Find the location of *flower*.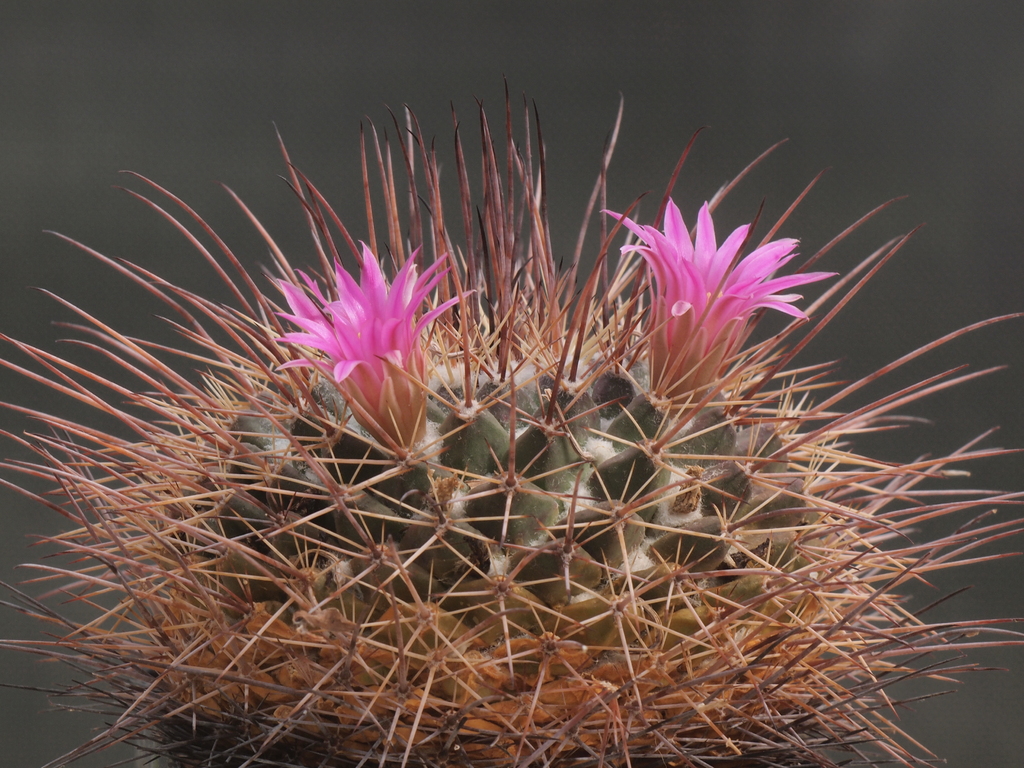
Location: x1=276 y1=238 x2=445 y2=442.
